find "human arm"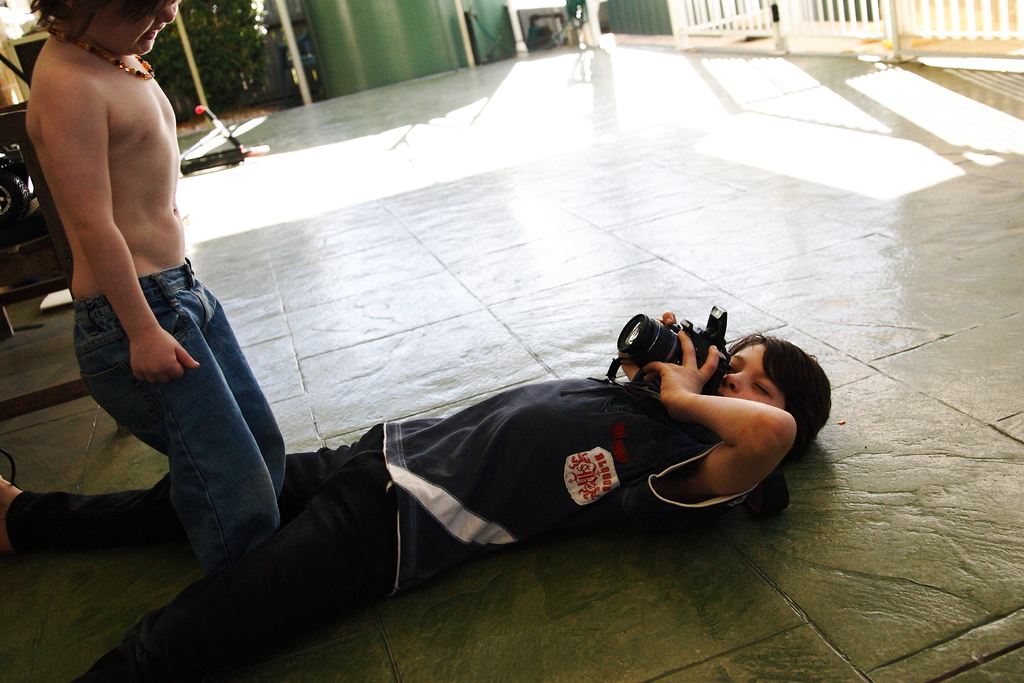
42:88:190:391
